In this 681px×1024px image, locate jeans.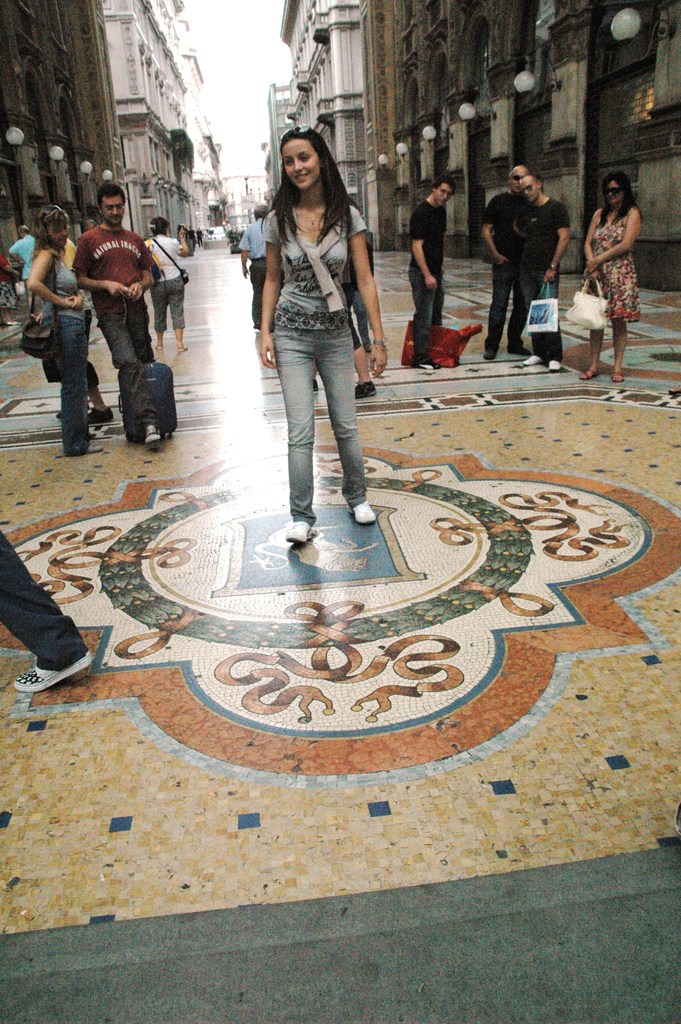
Bounding box: l=0, t=519, r=82, b=666.
